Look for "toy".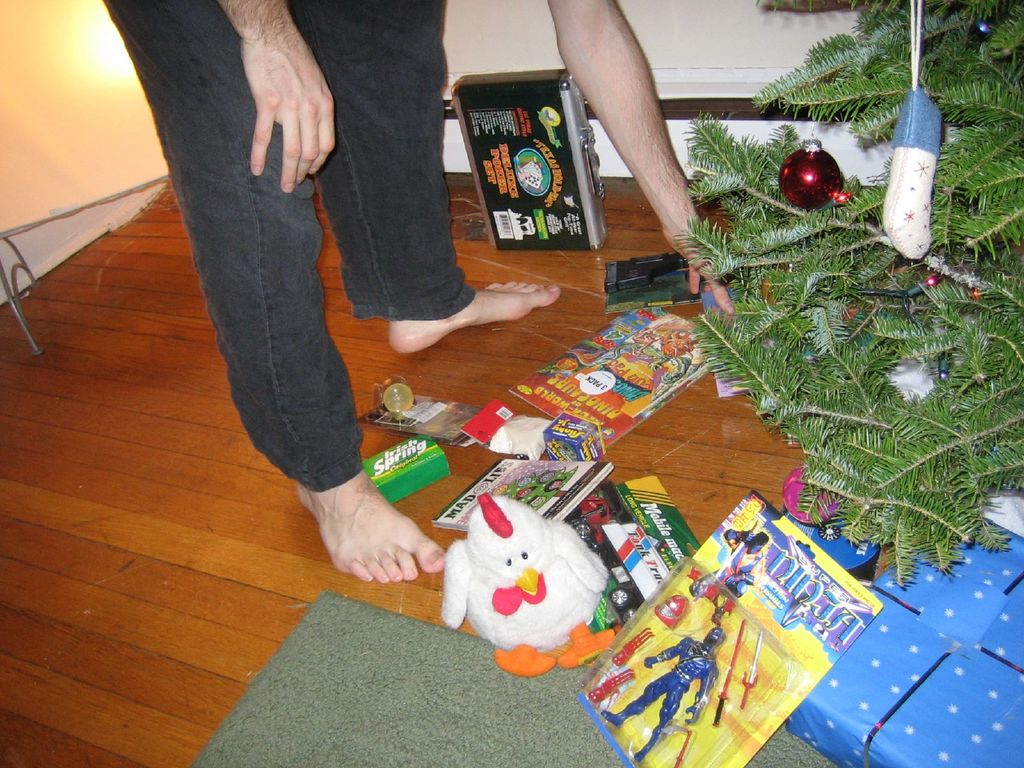
Found: crop(655, 596, 687, 630).
